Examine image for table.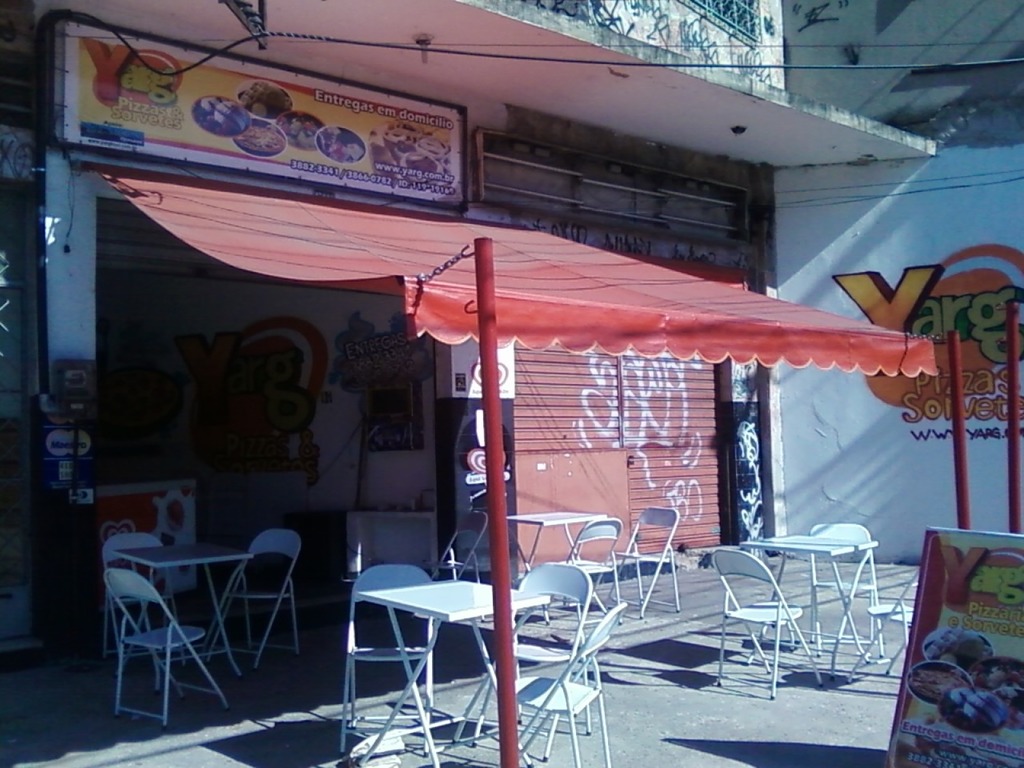
Examination result: 736/532/879/666.
